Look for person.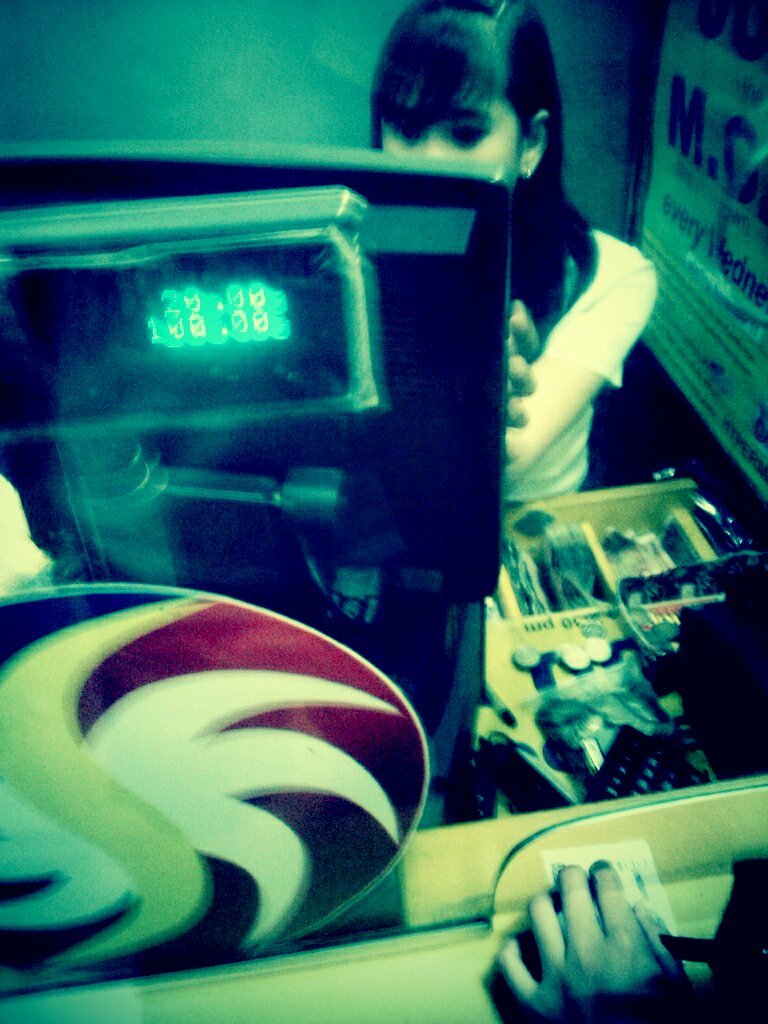
Found: [368,0,665,509].
